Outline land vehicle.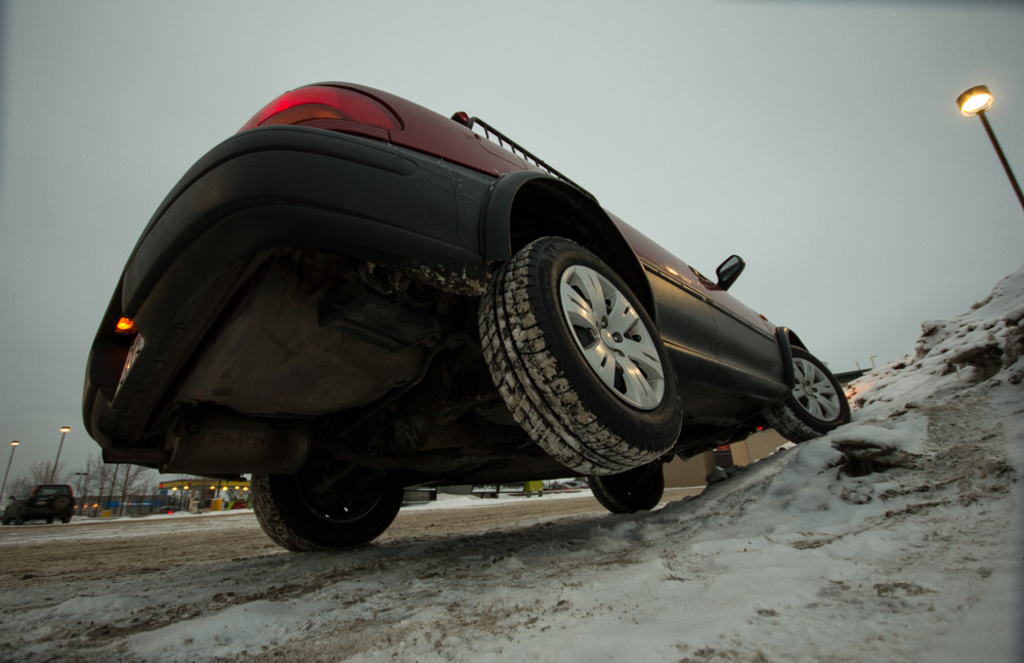
Outline: bbox=[29, 55, 866, 568].
